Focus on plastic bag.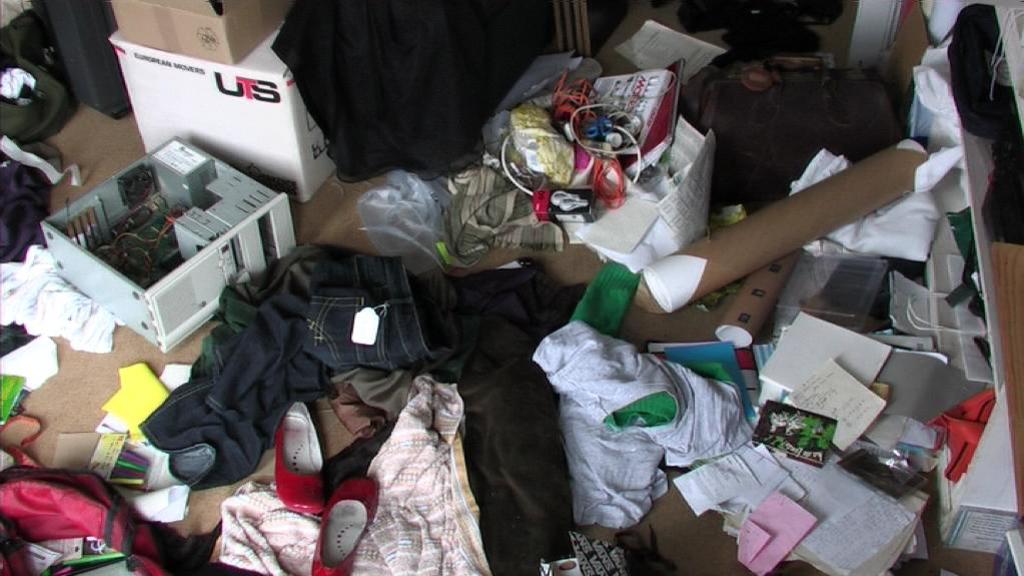
Focused at x1=355, y1=162, x2=466, y2=266.
